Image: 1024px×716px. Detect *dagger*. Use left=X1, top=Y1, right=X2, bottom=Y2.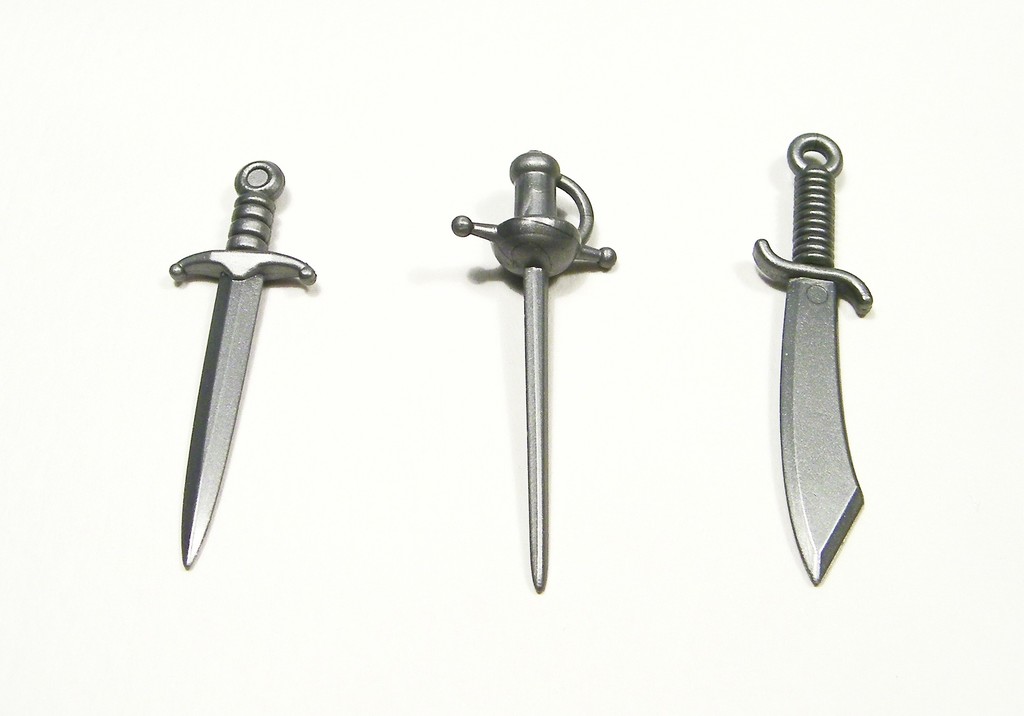
left=169, top=159, right=317, bottom=571.
